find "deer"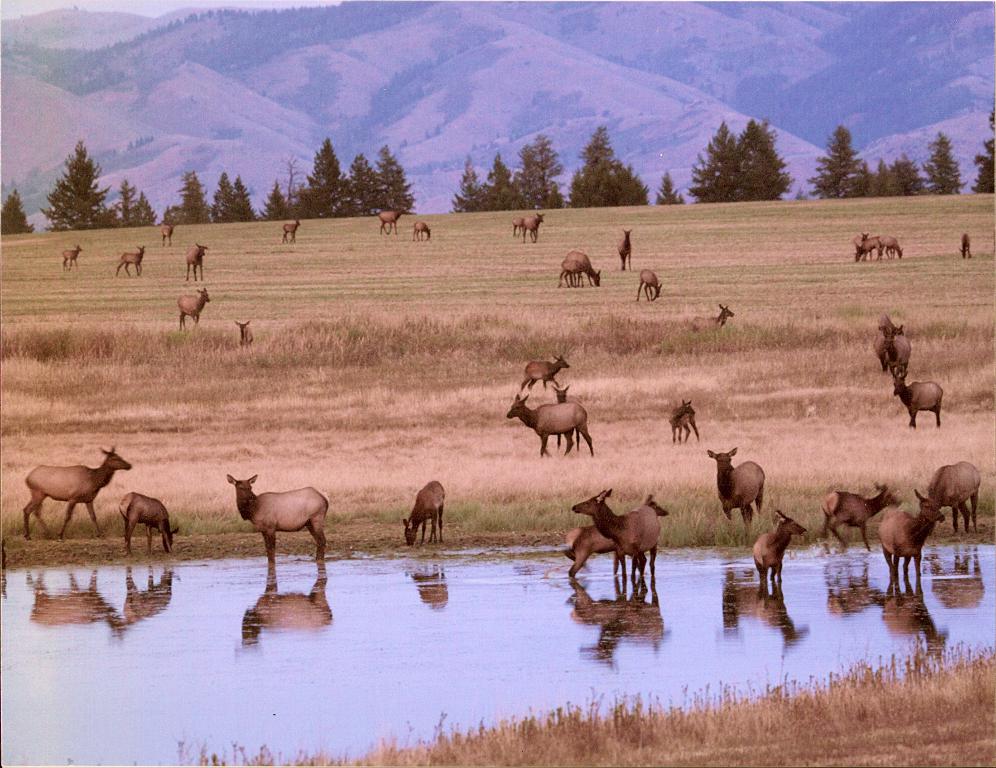
{"x1": 920, "y1": 463, "x2": 980, "y2": 530}
